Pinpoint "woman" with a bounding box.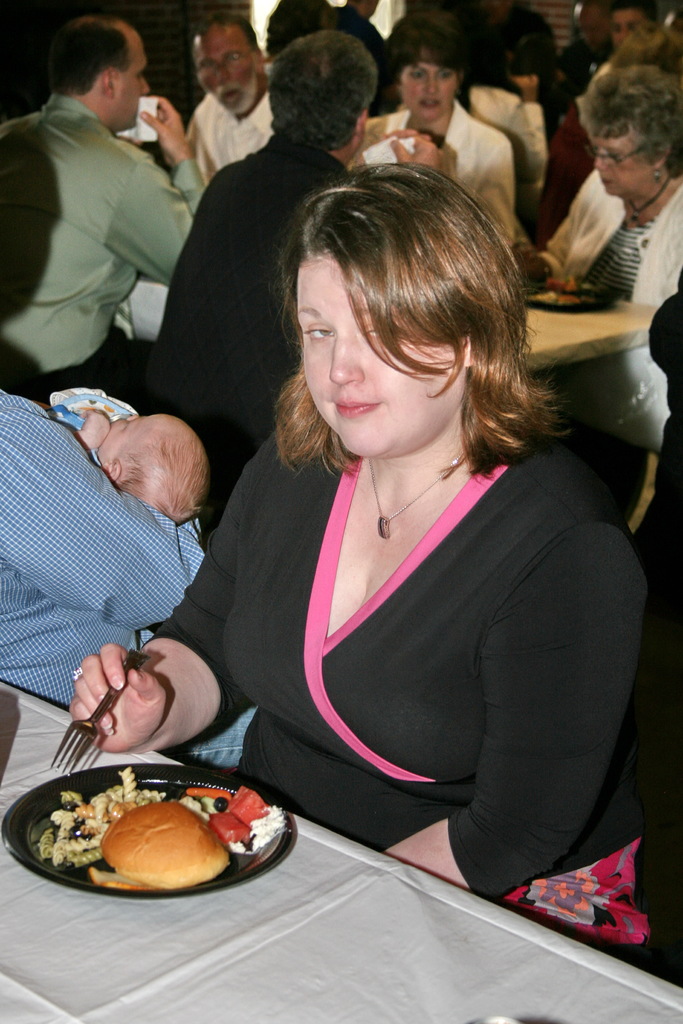
156/146/643/933.
